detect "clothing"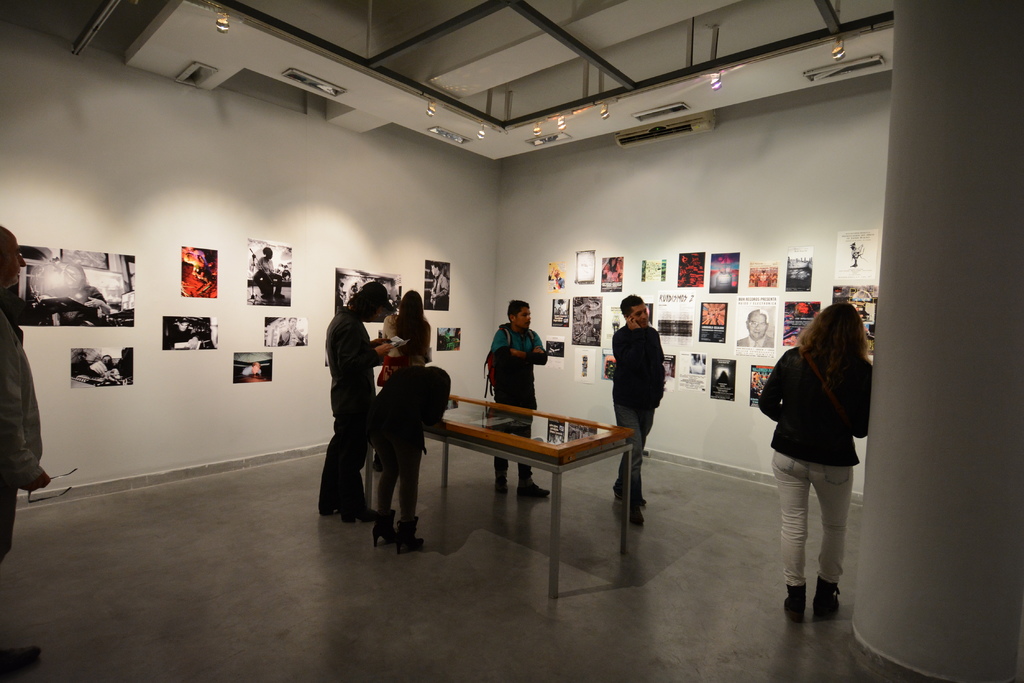
(x1=252, y1=253, x2=282, y2=298)
